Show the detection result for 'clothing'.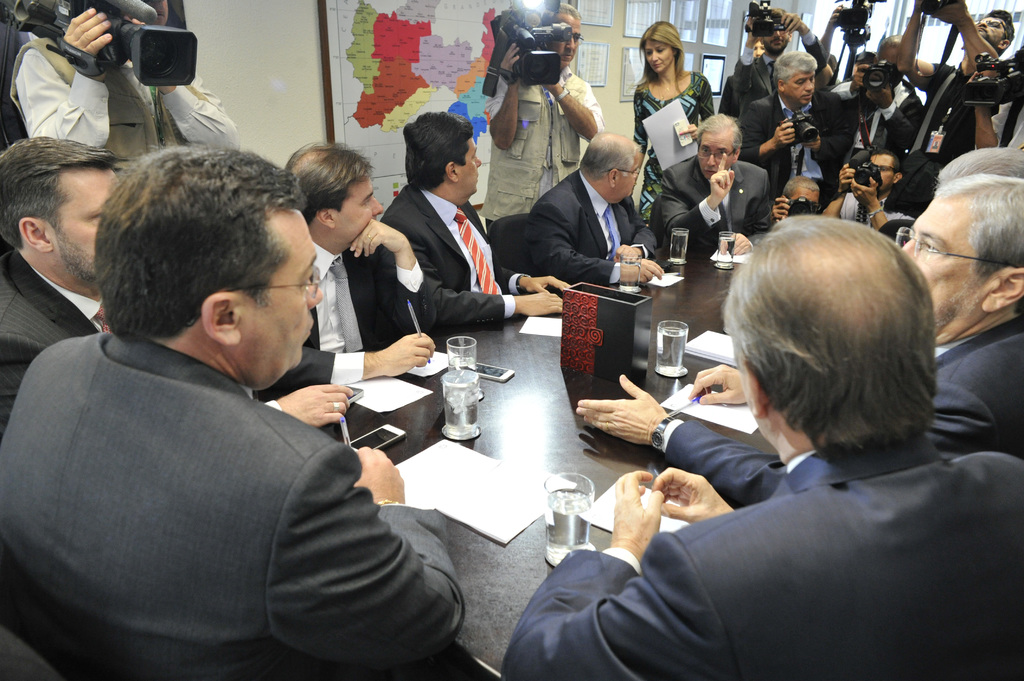
detection(650, 150, 771, 256).
